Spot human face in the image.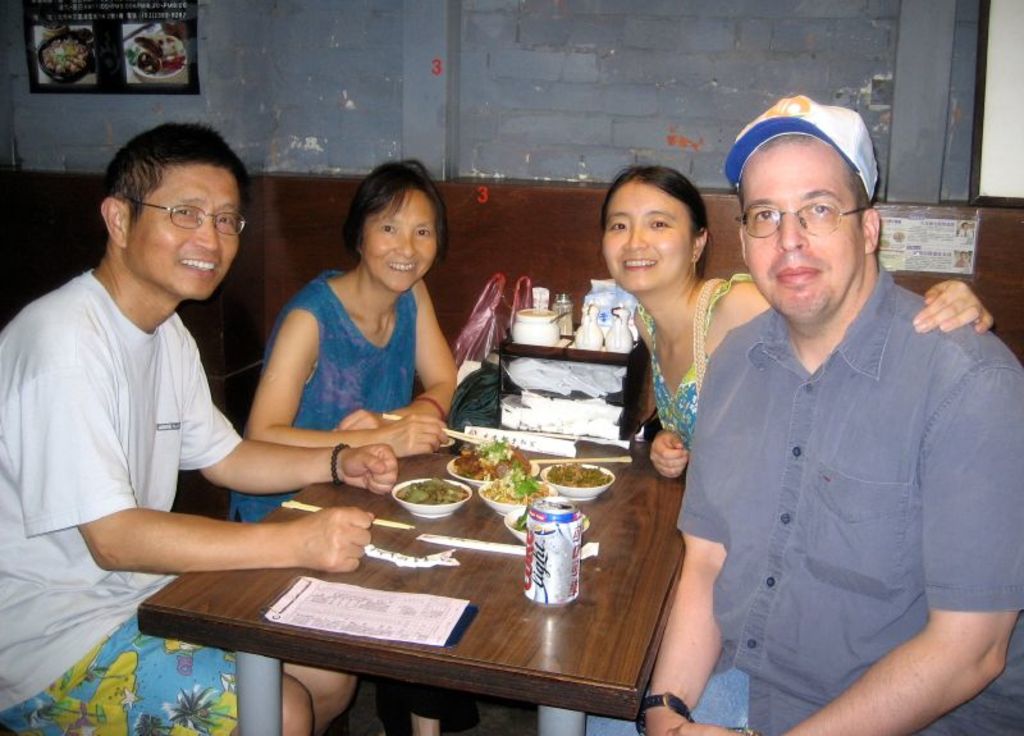
human face found at BBox(137, 157, 242, 298).
